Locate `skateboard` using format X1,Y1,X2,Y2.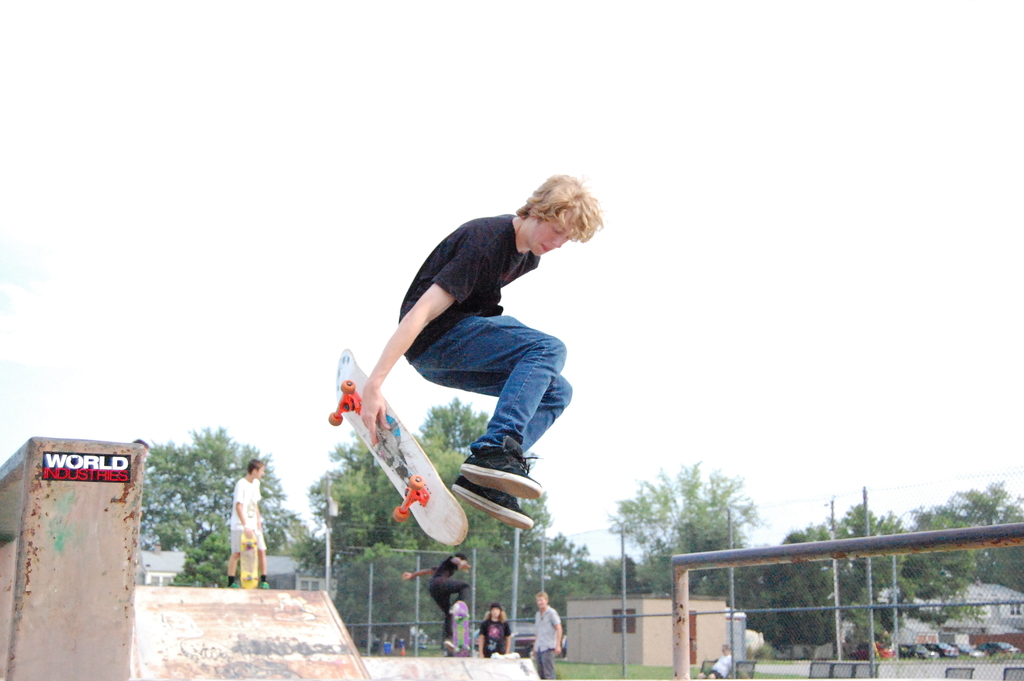
449,601,468,657.
